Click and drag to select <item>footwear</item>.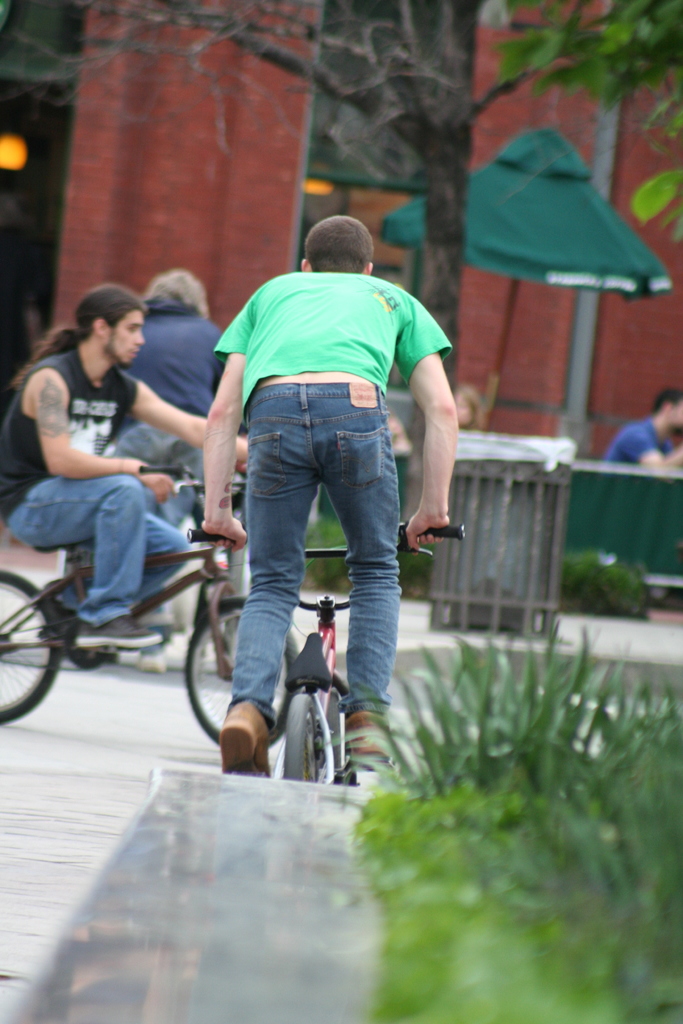
Selection: bbox(214, 695, 282, 786).
